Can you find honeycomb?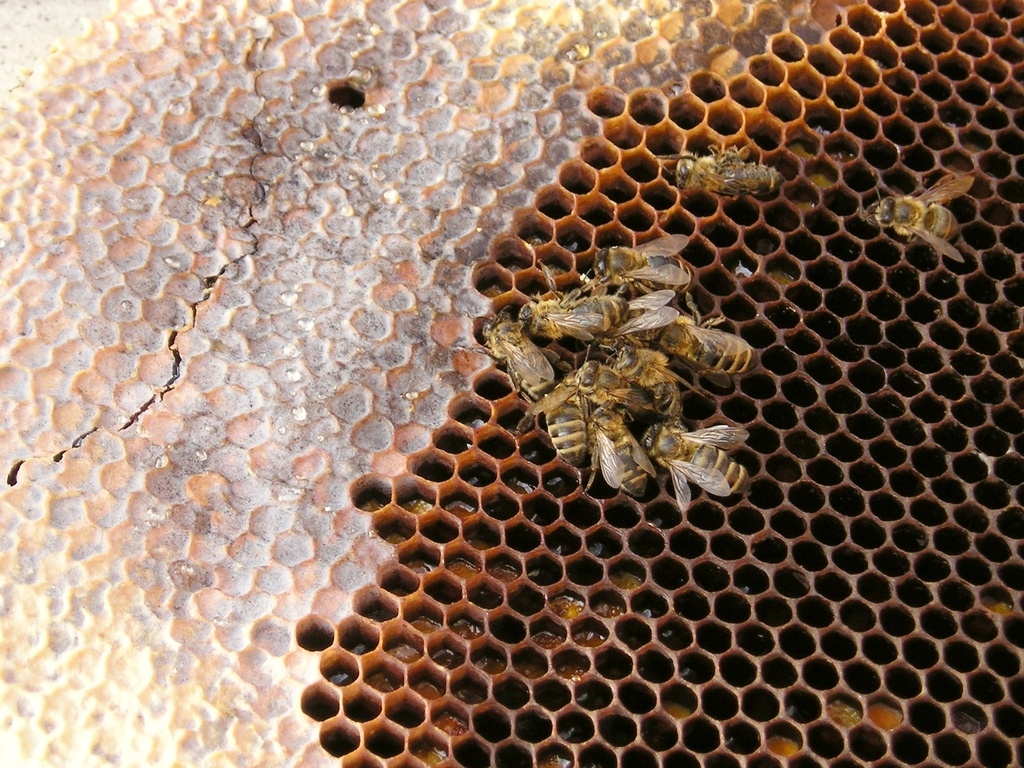
Yes, bounding box: region(0, 0, 1023, 767).
